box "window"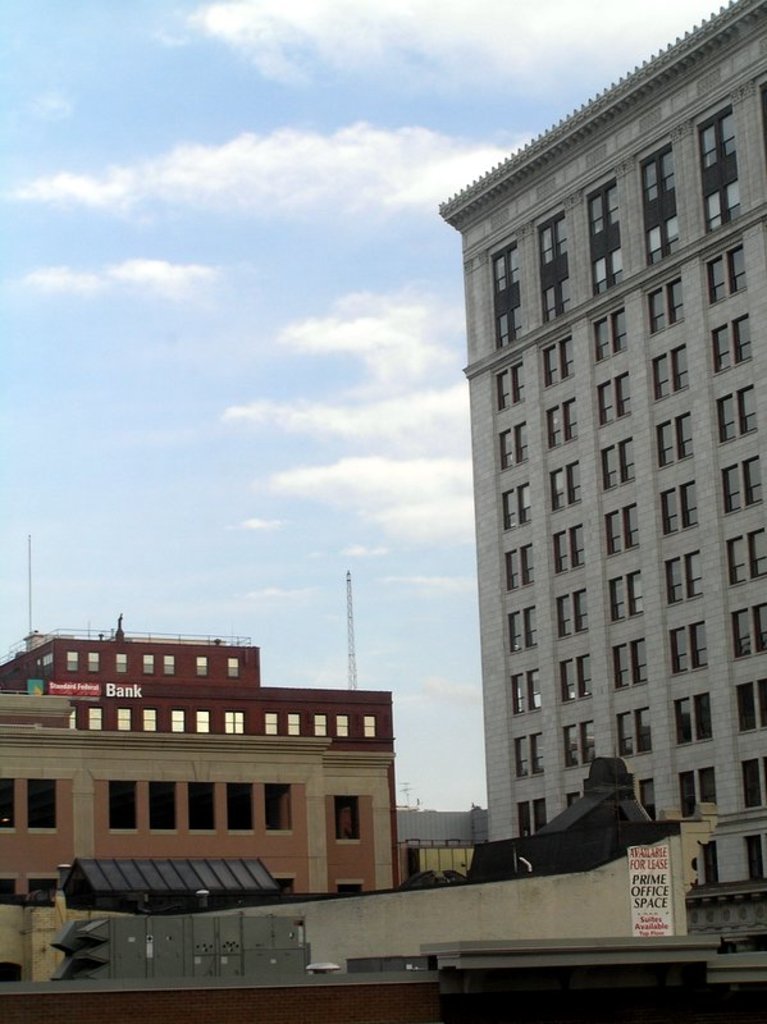
[x1=265, y1=783, x2=293, y2=832]
